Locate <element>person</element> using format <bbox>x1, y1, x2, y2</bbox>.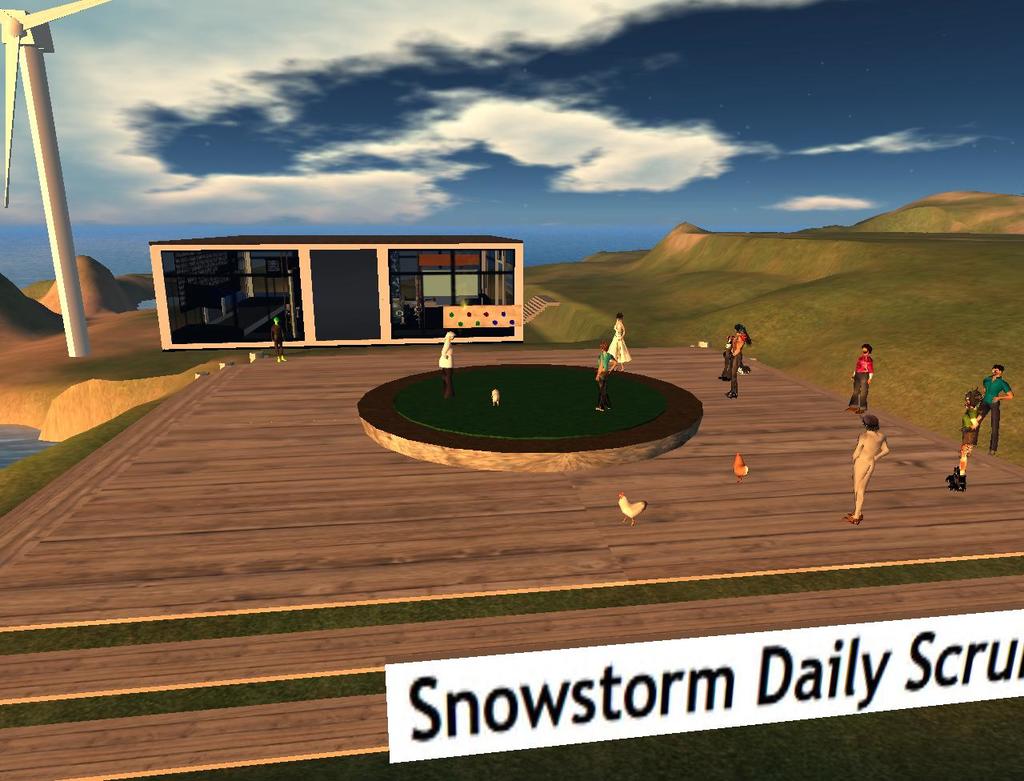
<bbox>734, 332, 746, 401</bbox>.
